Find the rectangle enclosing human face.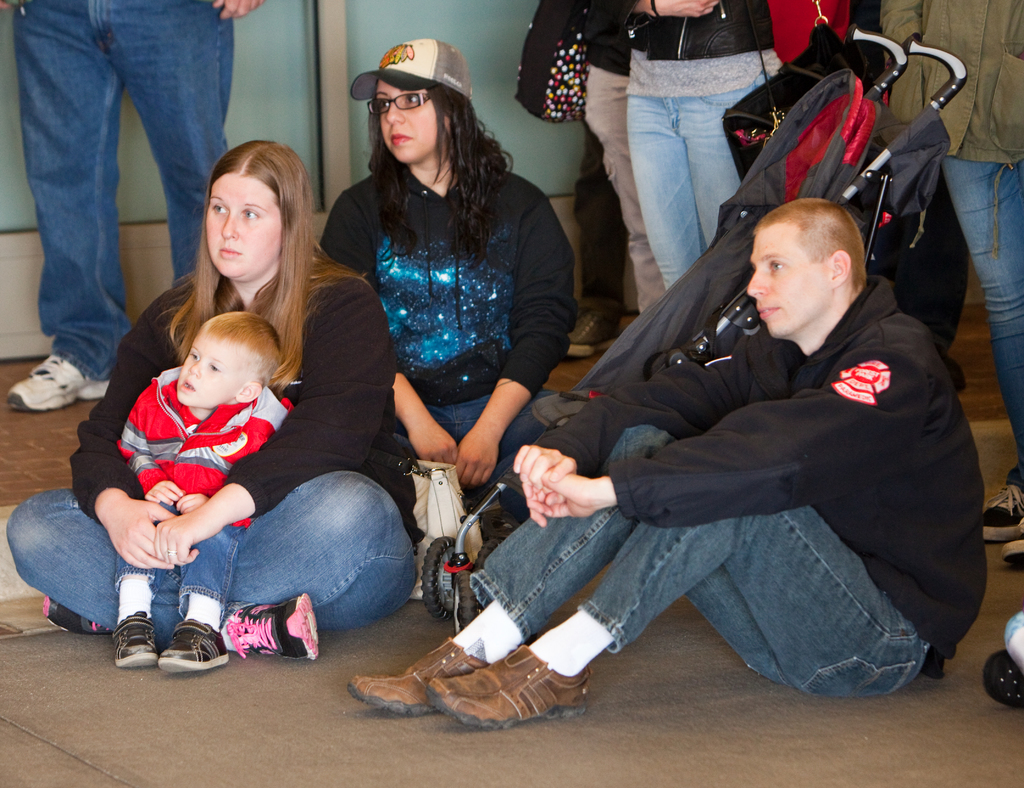
bbox=[376, 80, 451, 163].
